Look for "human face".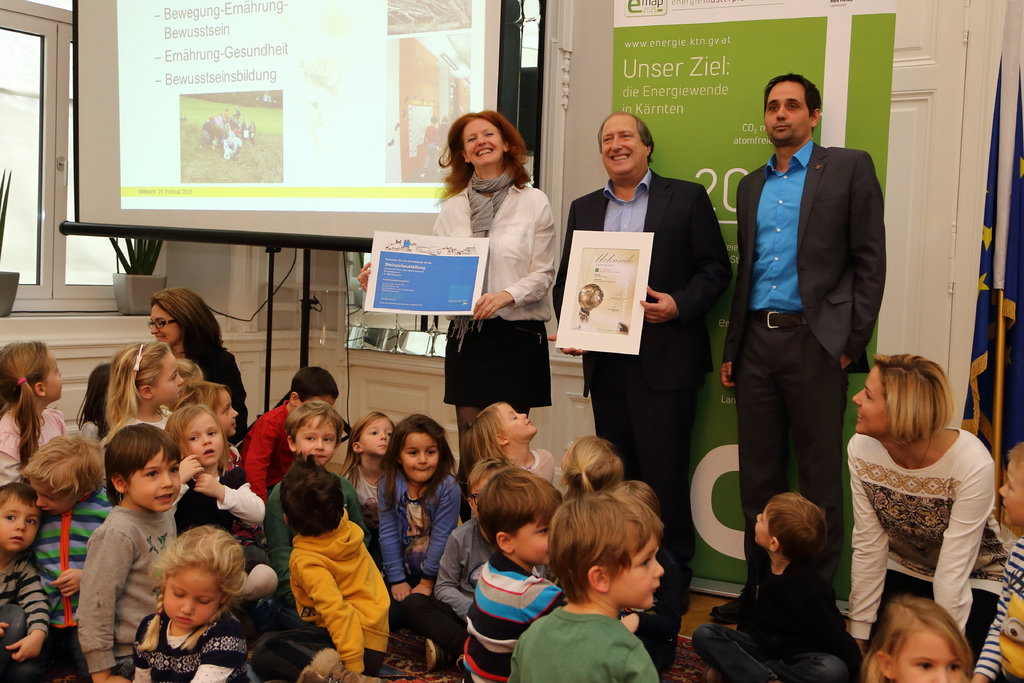
Found: x1=399, y1=434, x2=443, y2=489.
